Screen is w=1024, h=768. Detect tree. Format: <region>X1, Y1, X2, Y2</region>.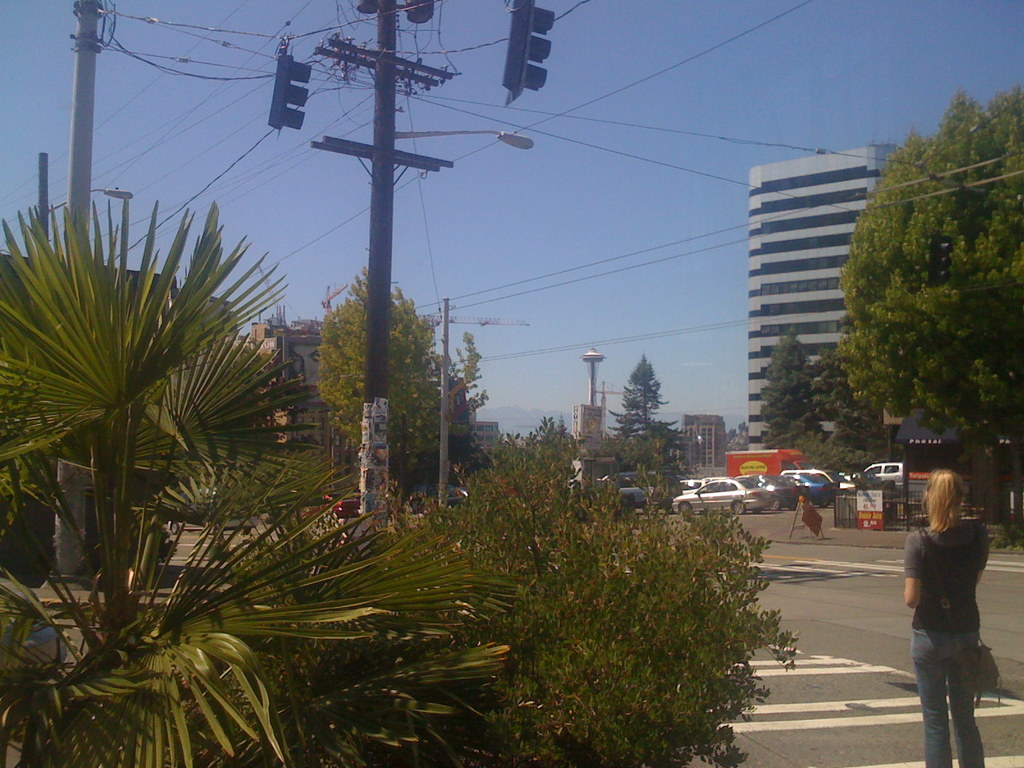
<region>604, 353, 684, 447</region>.
